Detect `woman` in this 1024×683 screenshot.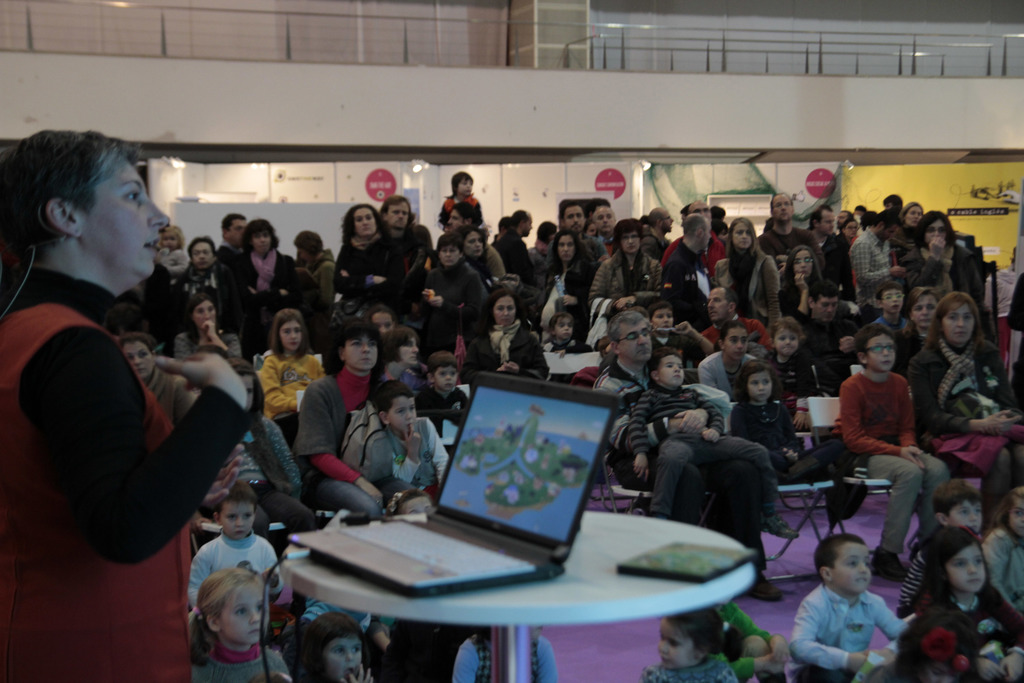
Detection: l=295, t=227, r=339, b=318.
